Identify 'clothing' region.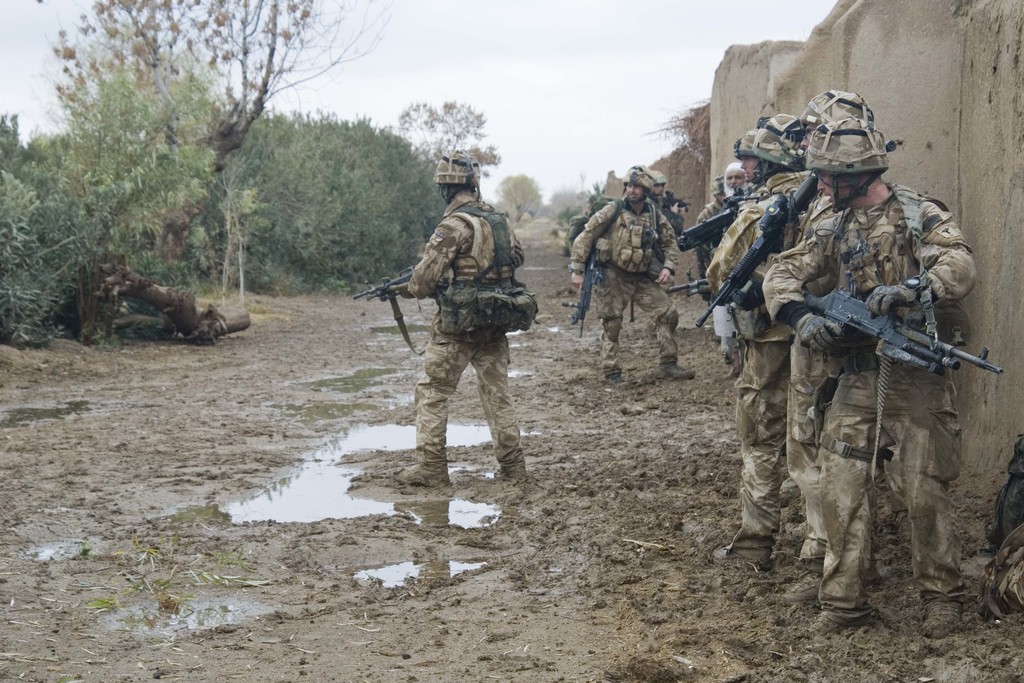
Region: bbox(403, 199, 531, 481).
